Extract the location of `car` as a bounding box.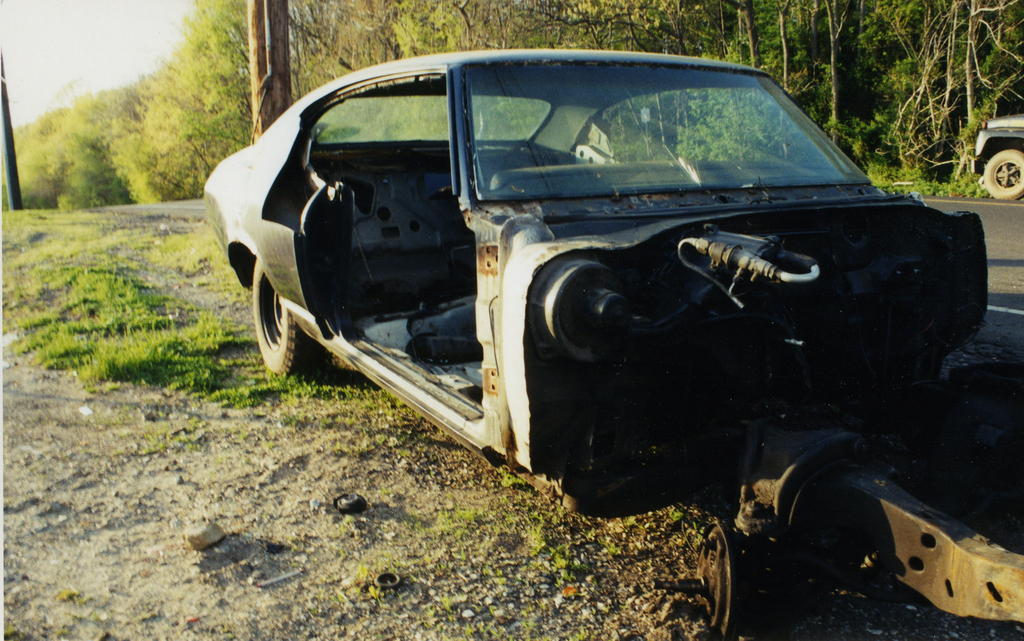
x1=973, y1=106, x2=1023, y2=204.
